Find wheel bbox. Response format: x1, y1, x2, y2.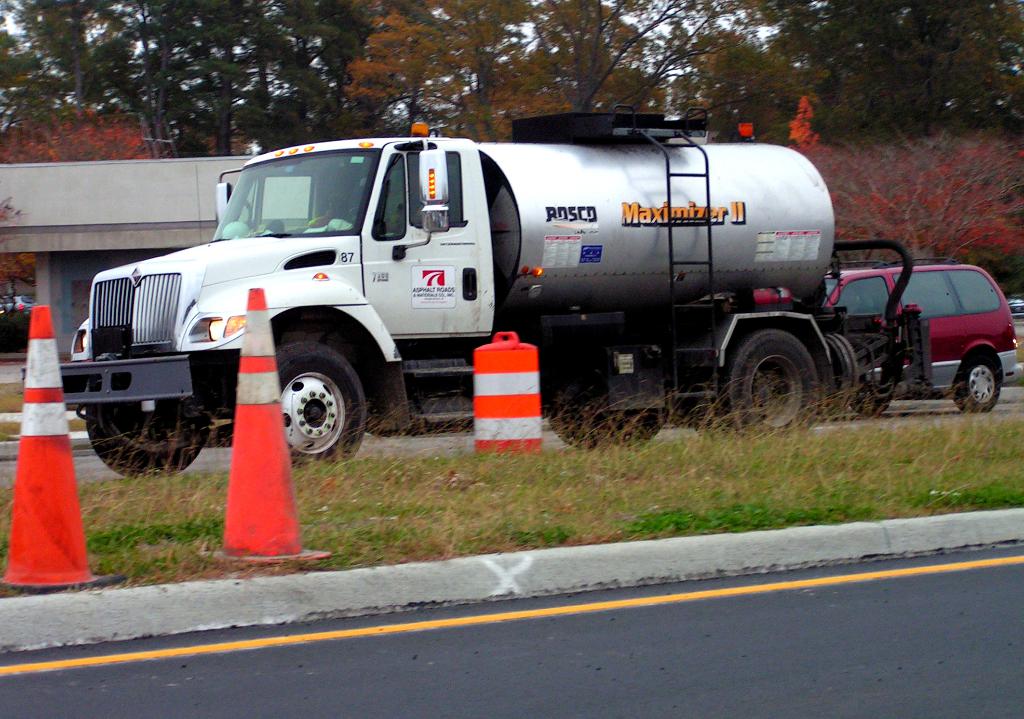
271, 351, 362, 456.
